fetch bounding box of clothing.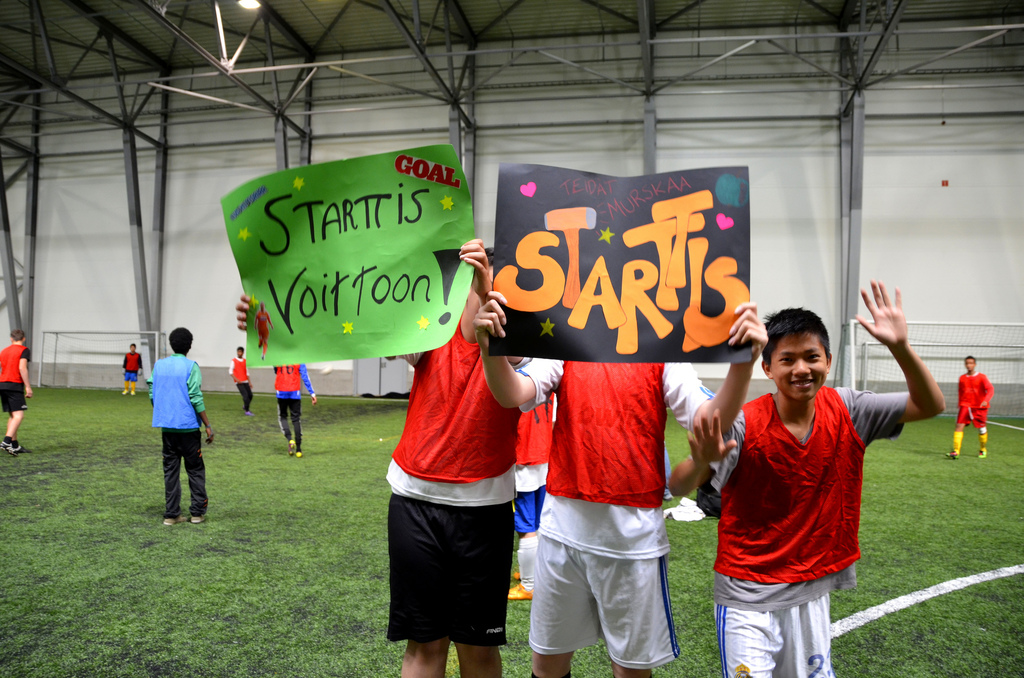
Bbox: BBox(146, 350, 206, 515).
